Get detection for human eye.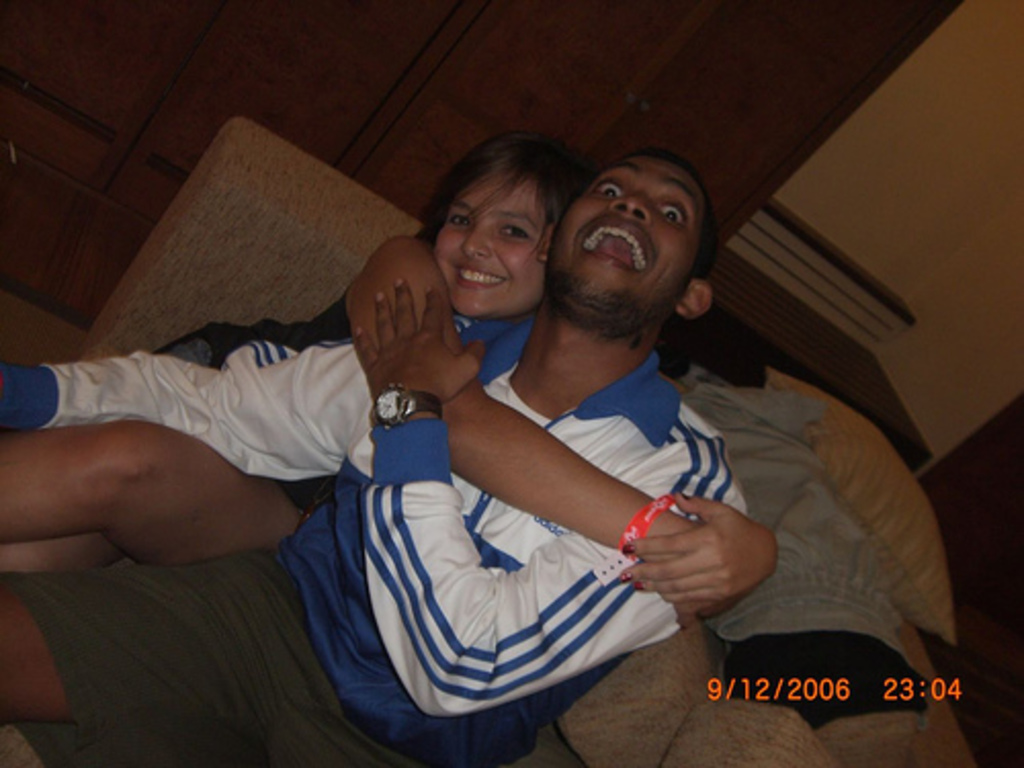
Detection: (left=592, top=180, right=625, bottom=201).
